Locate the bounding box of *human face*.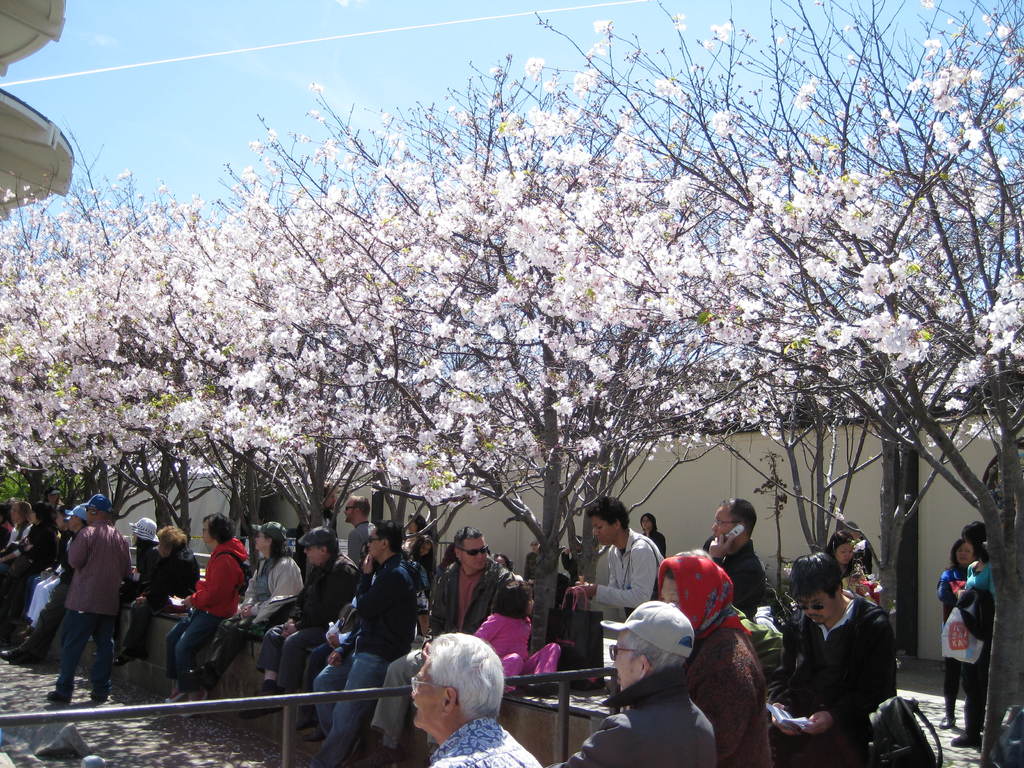
Bounding box: crop(955, 545, 975, 566).
